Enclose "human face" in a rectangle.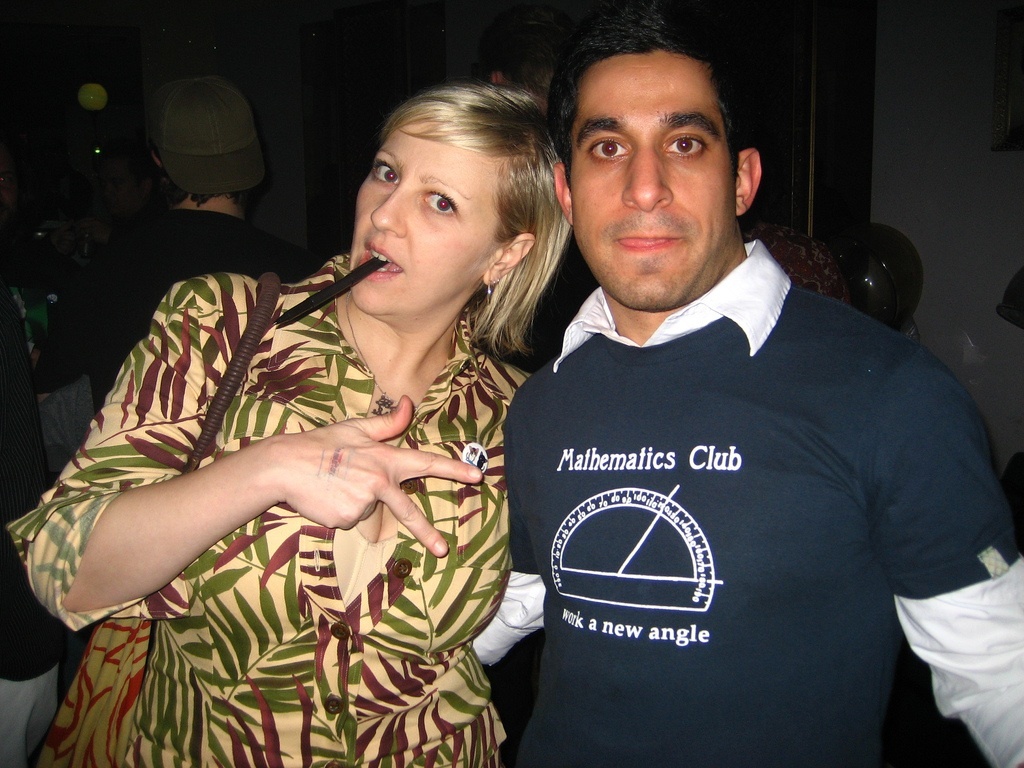
pyautogui.locateOnScreen(352, 128, 508, 317).
